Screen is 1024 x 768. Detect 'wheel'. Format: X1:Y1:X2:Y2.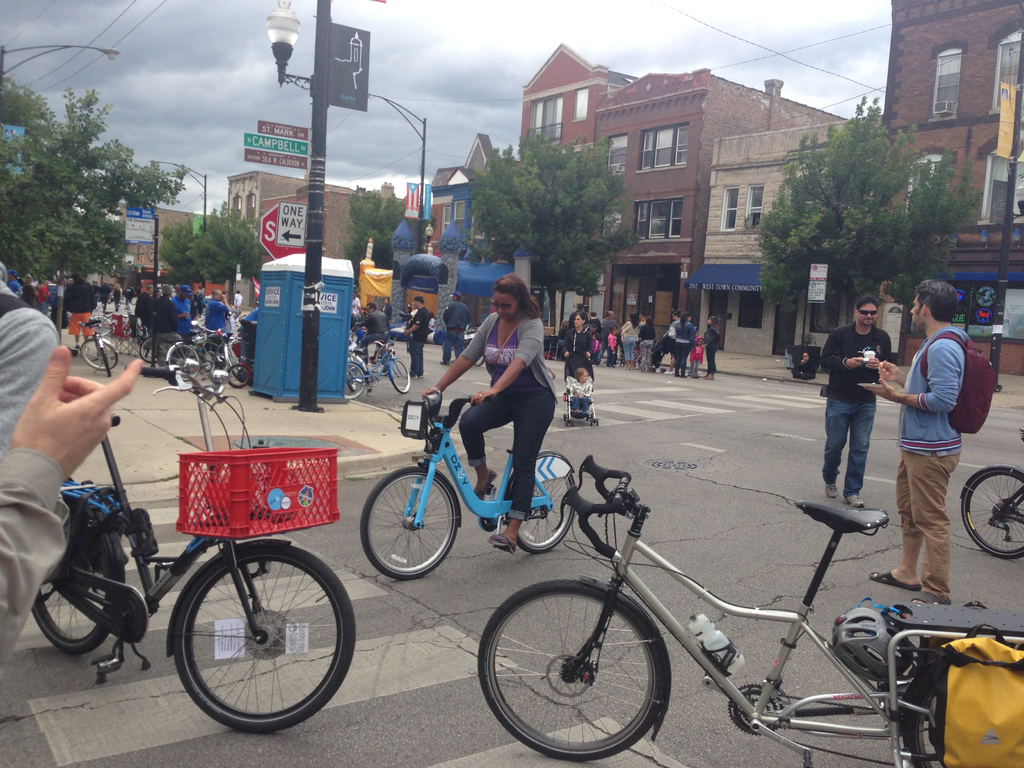
383:361:410:396.
